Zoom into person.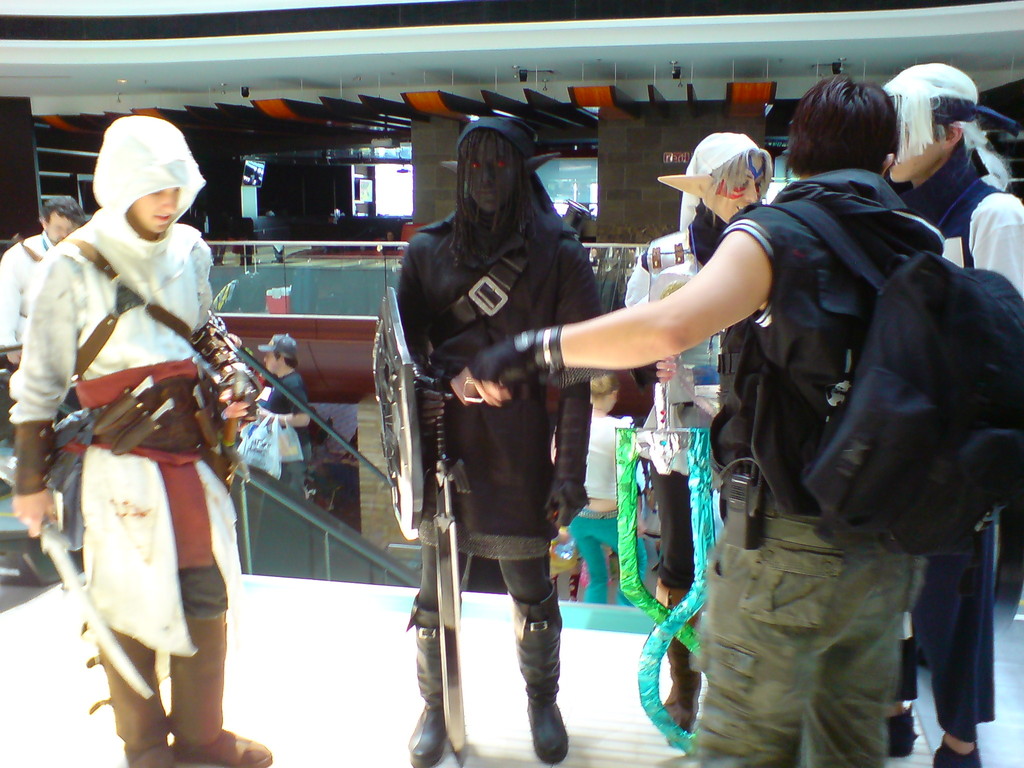
Zoom target: region(467, 73, 945, 767).
